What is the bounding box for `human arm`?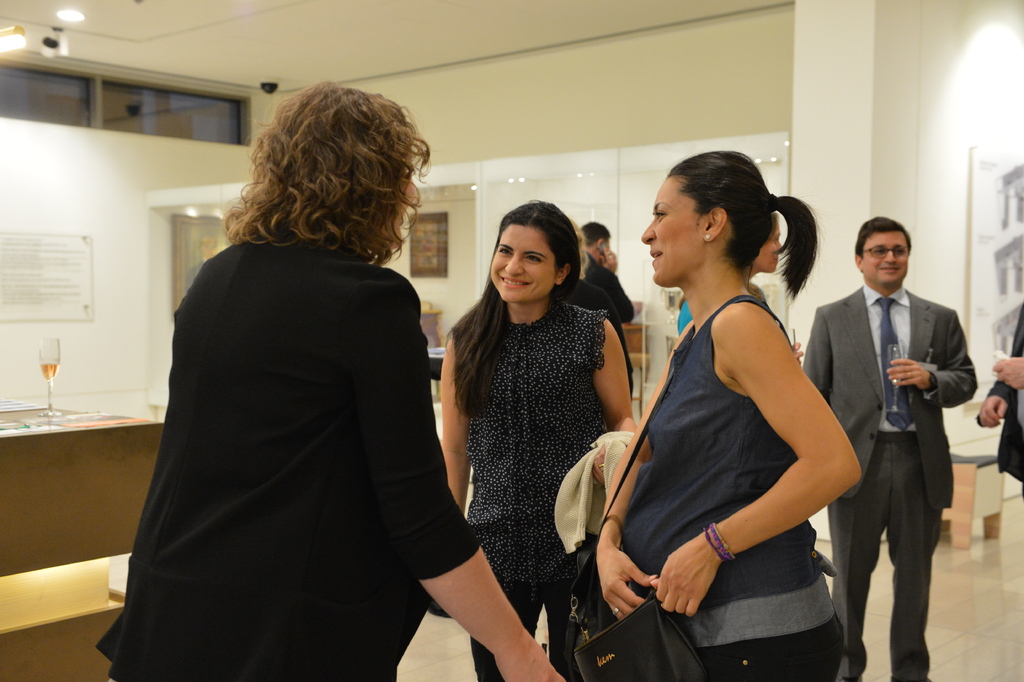
[left=441, top=333, right=466, bottom=520].
